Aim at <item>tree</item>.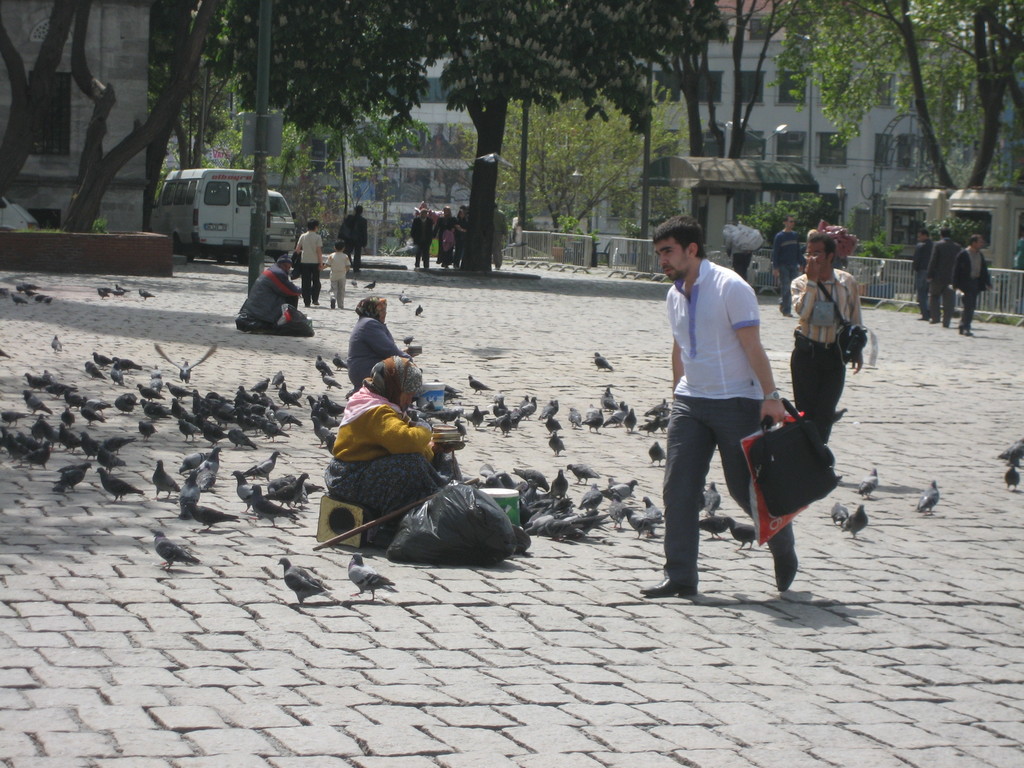
Aimed at detection(756, 0, 1023, 191).
